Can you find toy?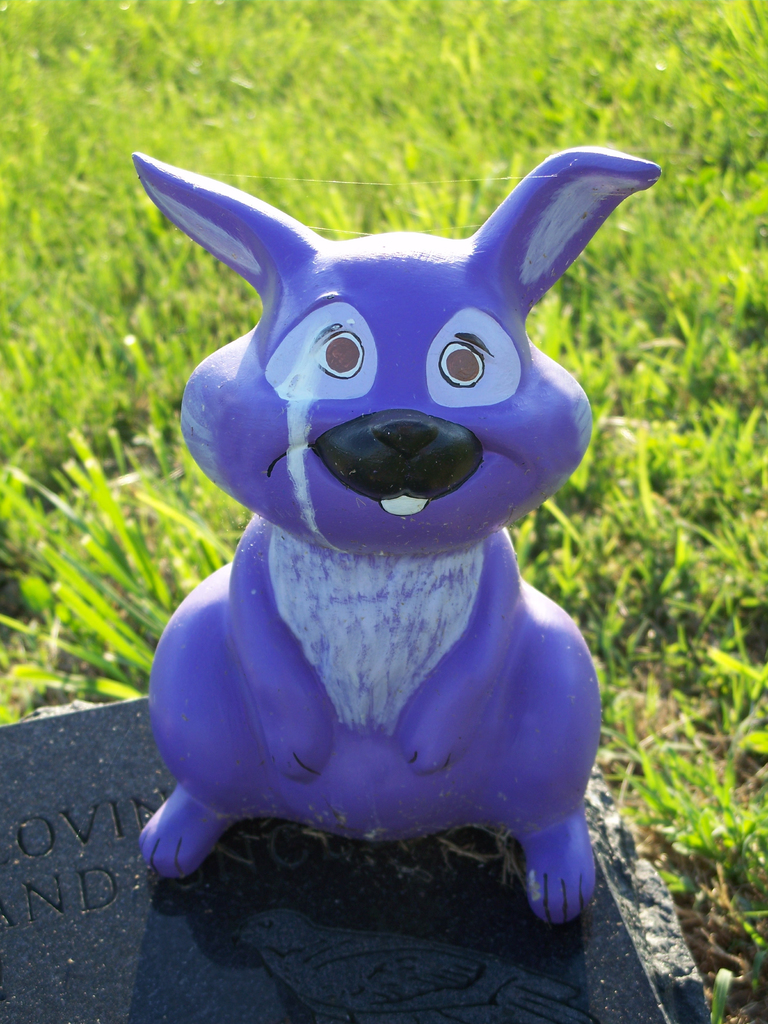
Yes, bounding box: <bbox>102, 160, 681, 877</bbox>.
